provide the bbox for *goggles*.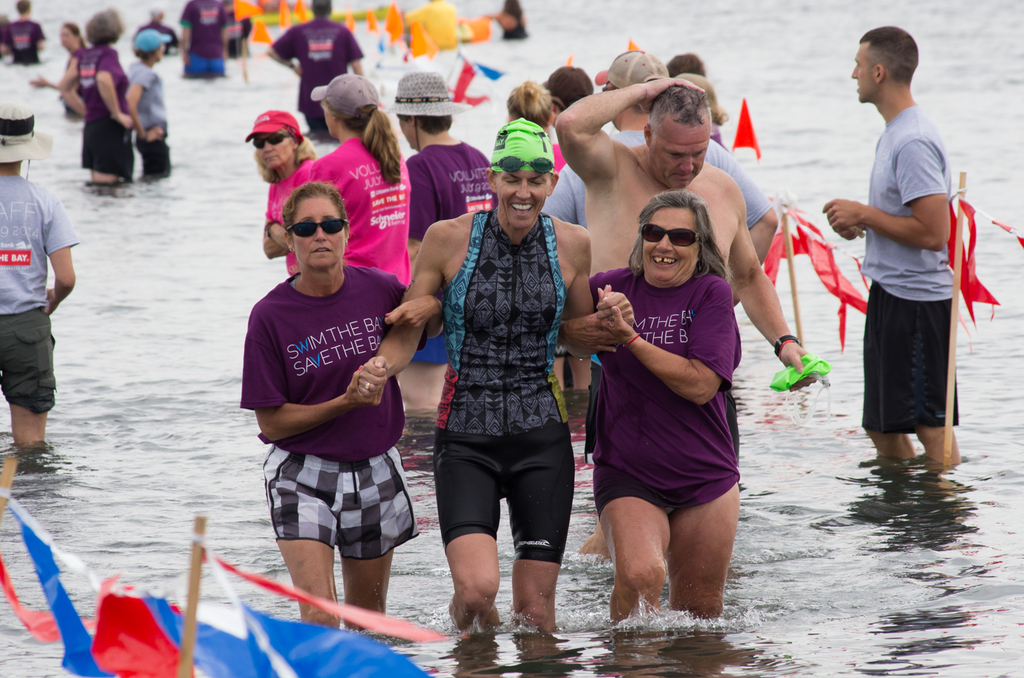
285:216:347:237.
